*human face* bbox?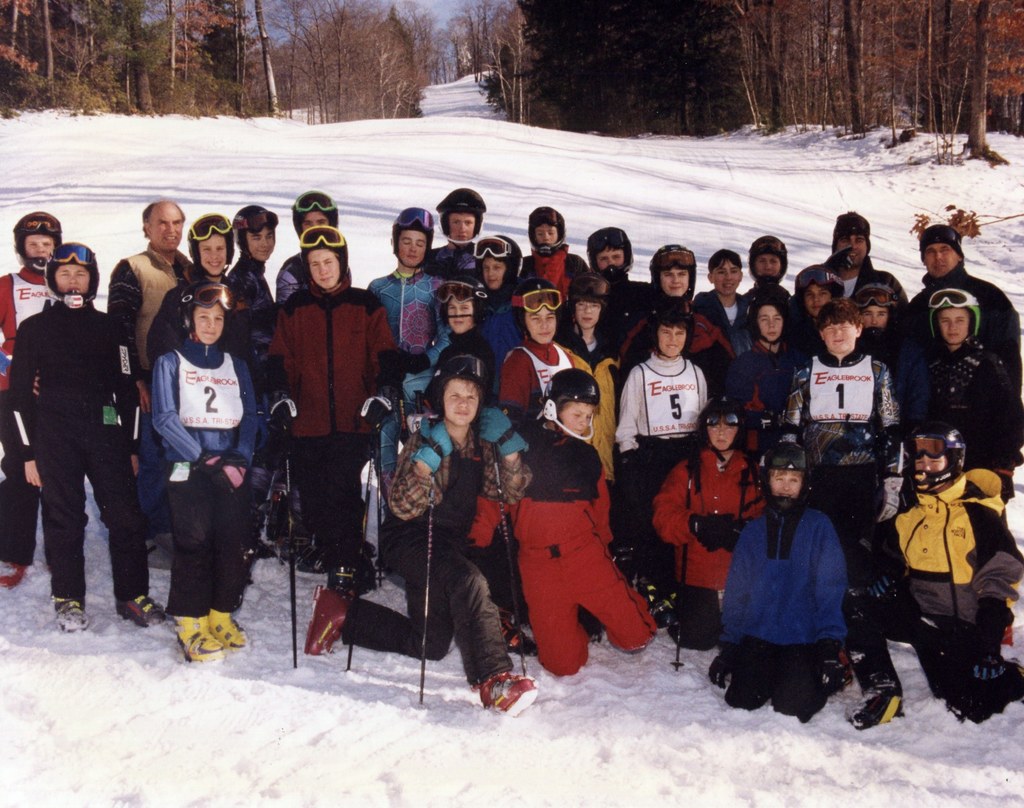
[922, 237, 954, 273]
